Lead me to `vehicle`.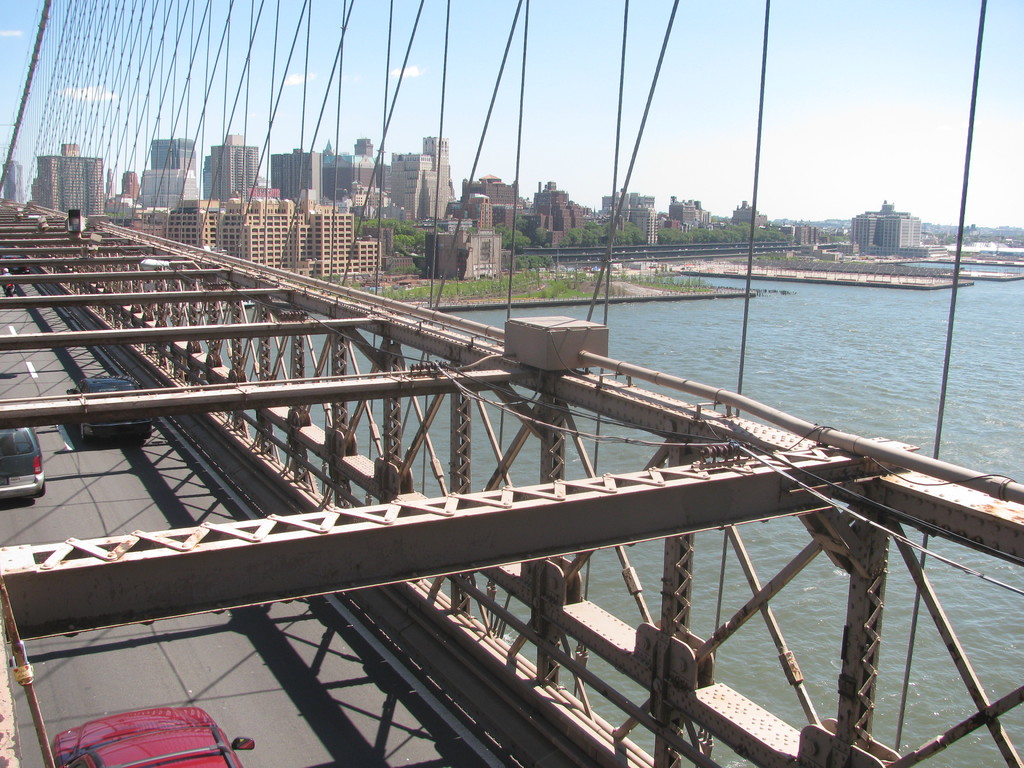
Lead to detection(17, 264, 32, 276).
